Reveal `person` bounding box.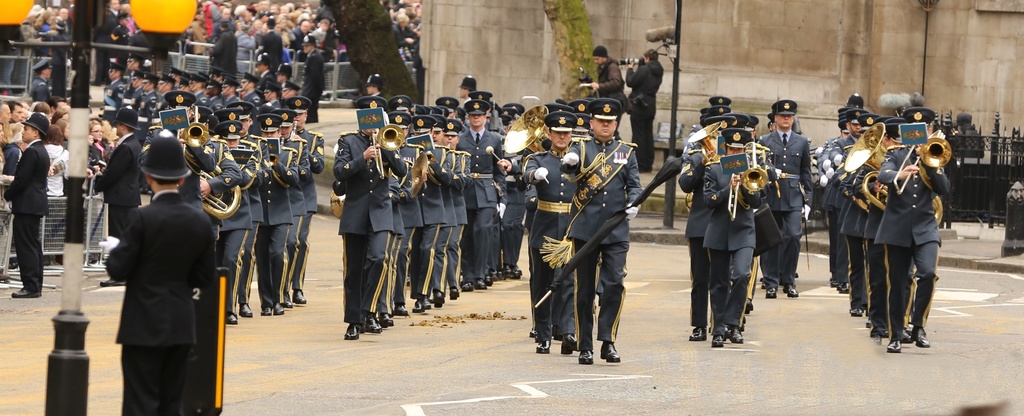
Revealed: pyautogui.locateOnScreen(98, 137, 218, 415).
